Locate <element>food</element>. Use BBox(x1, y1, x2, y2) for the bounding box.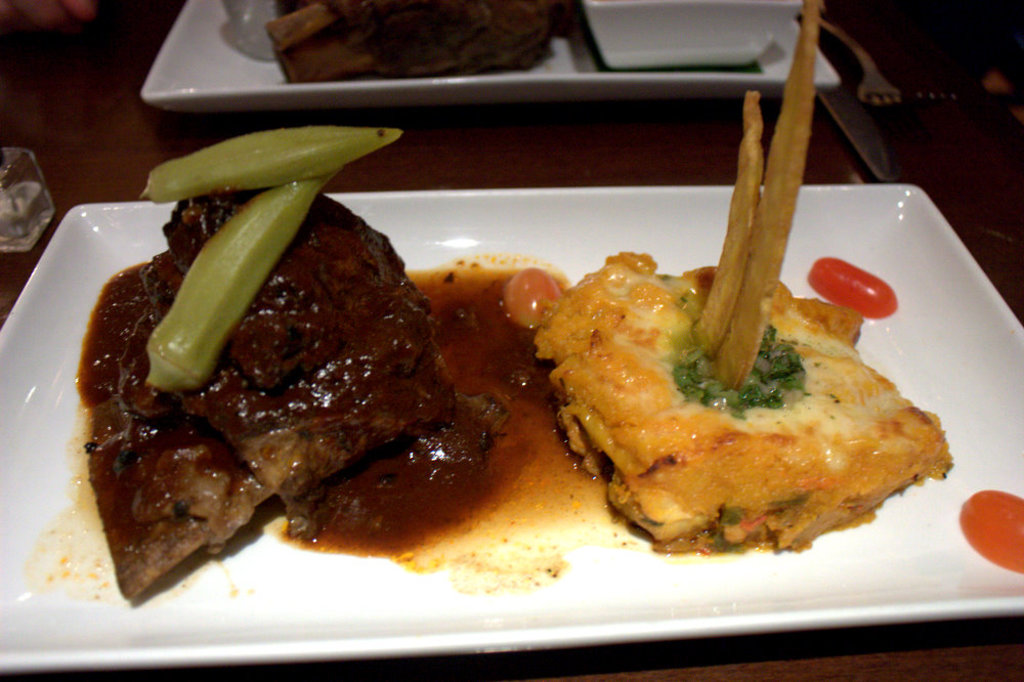
BBox(136, 126, 403, 206).
